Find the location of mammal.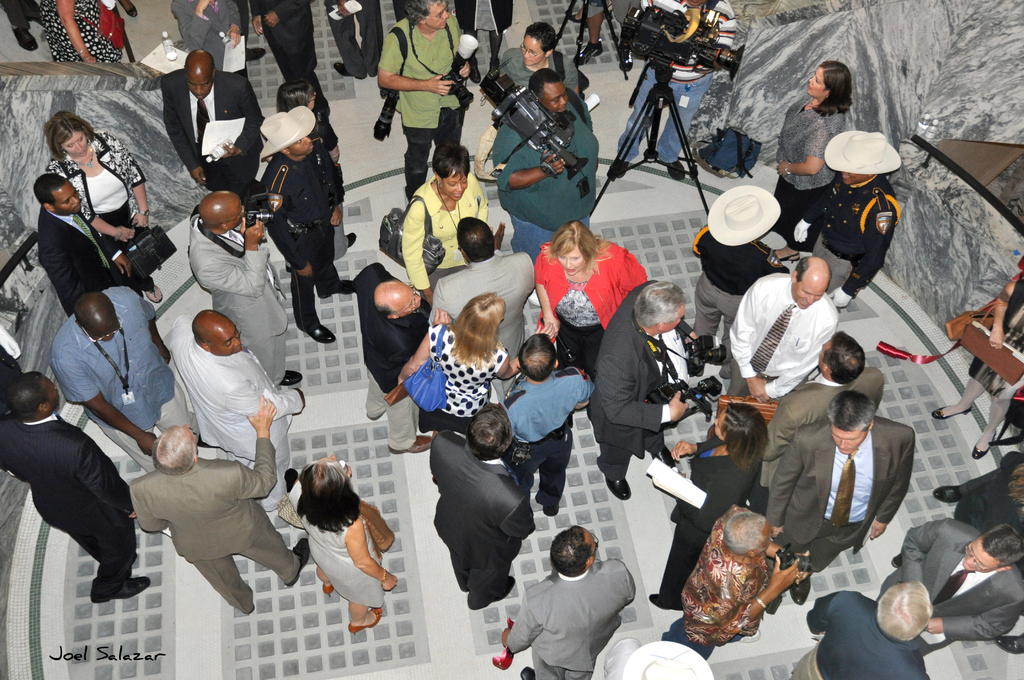
Location: <box>271,106,357,345</box>.
